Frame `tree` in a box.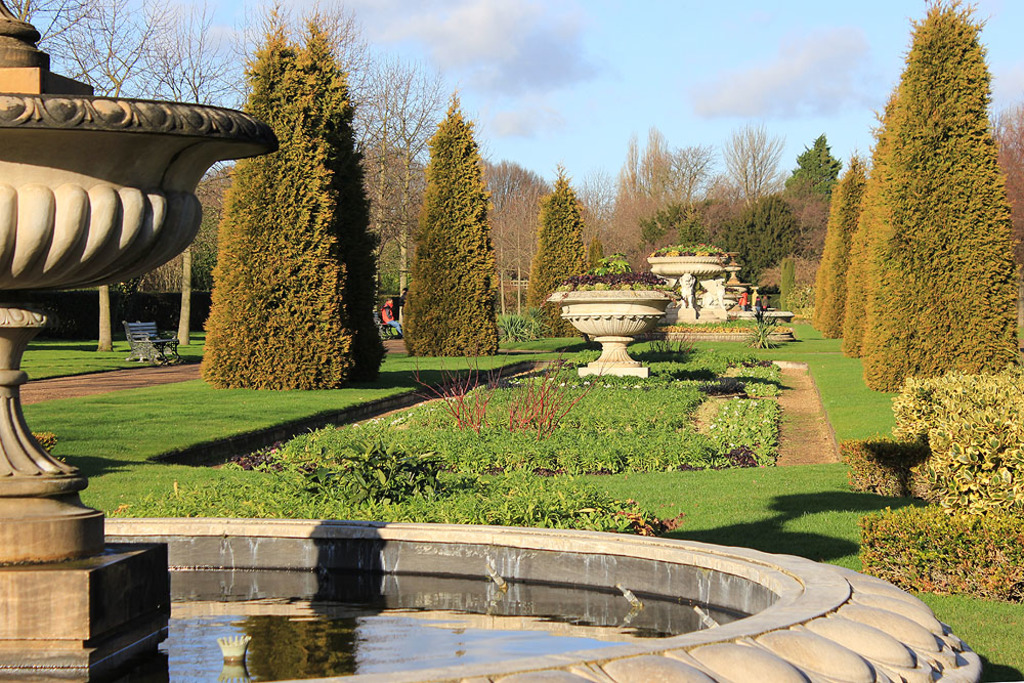
{"x1": 826, "y1": 14, "x2": 1013, "y2": 428}.
